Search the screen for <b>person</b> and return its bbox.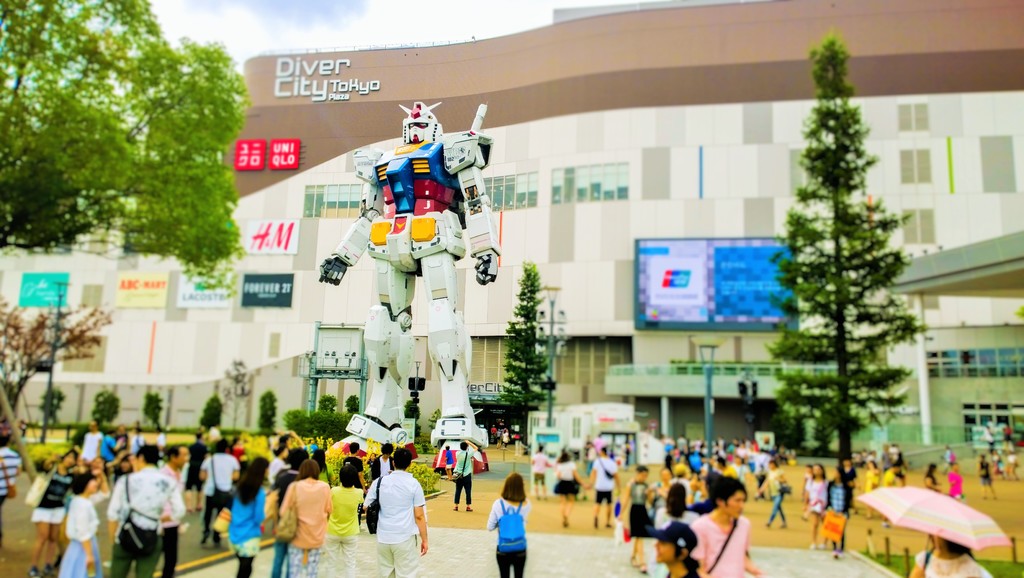
Found: Rect(765, 460, 786, 529).
